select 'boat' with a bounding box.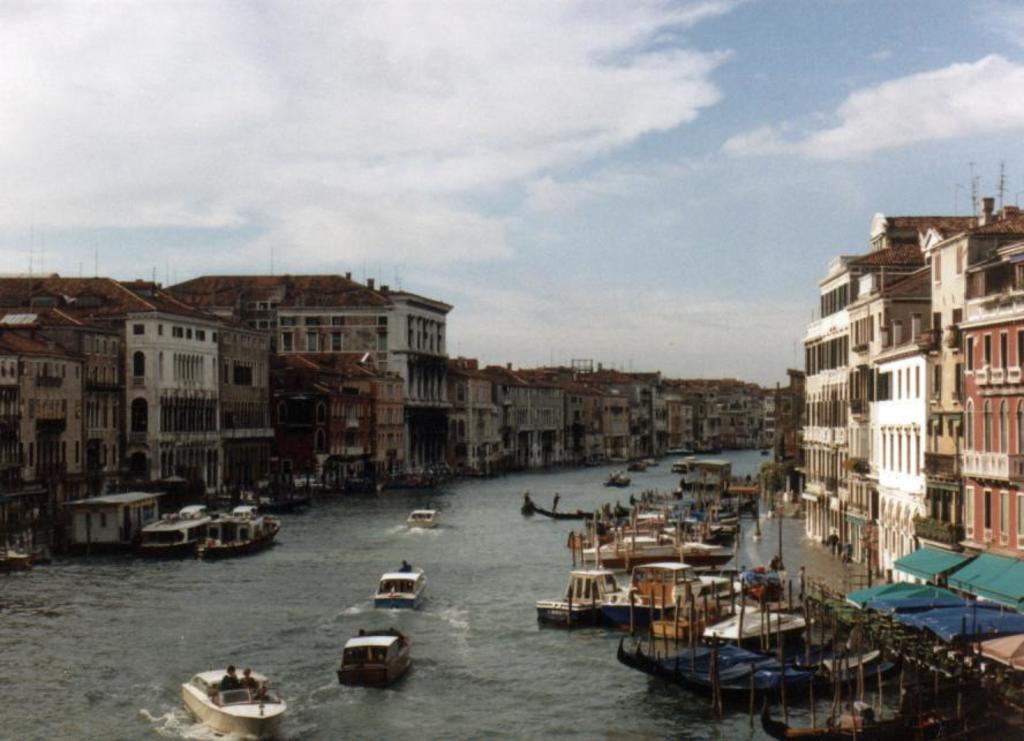
<box>533,553,647,636</box>.
